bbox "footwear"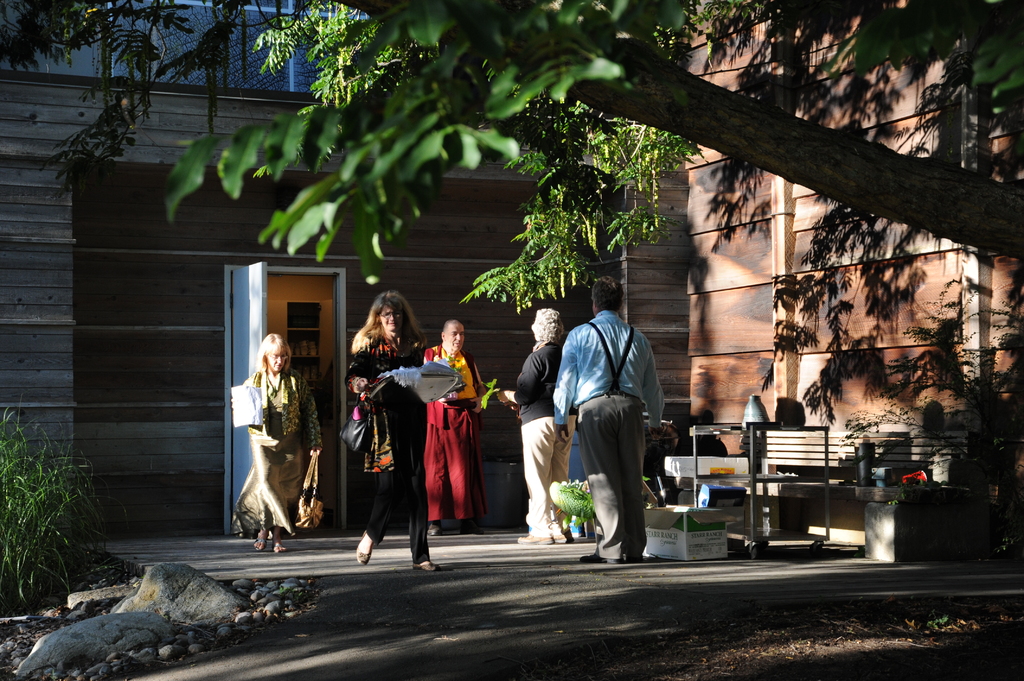
<box>410,558,447,575</box>
